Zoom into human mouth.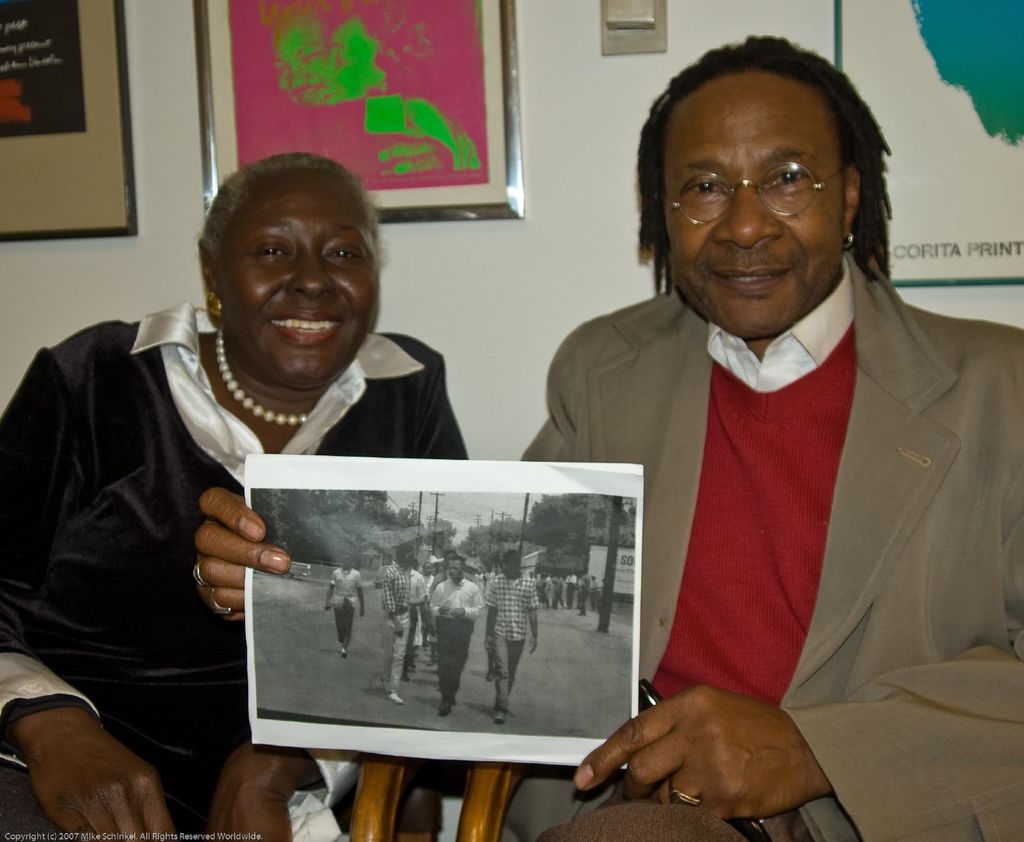
Zoom target: 708/265/788/294.
